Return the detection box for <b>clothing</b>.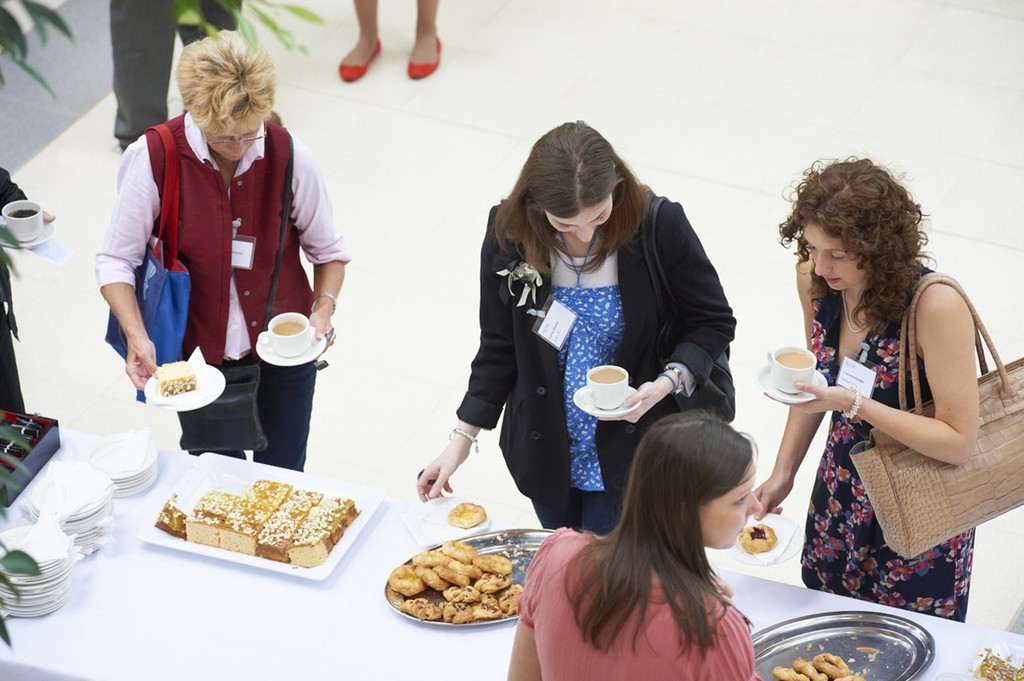
x1=0, y1=166, x2=39, y2=415.
